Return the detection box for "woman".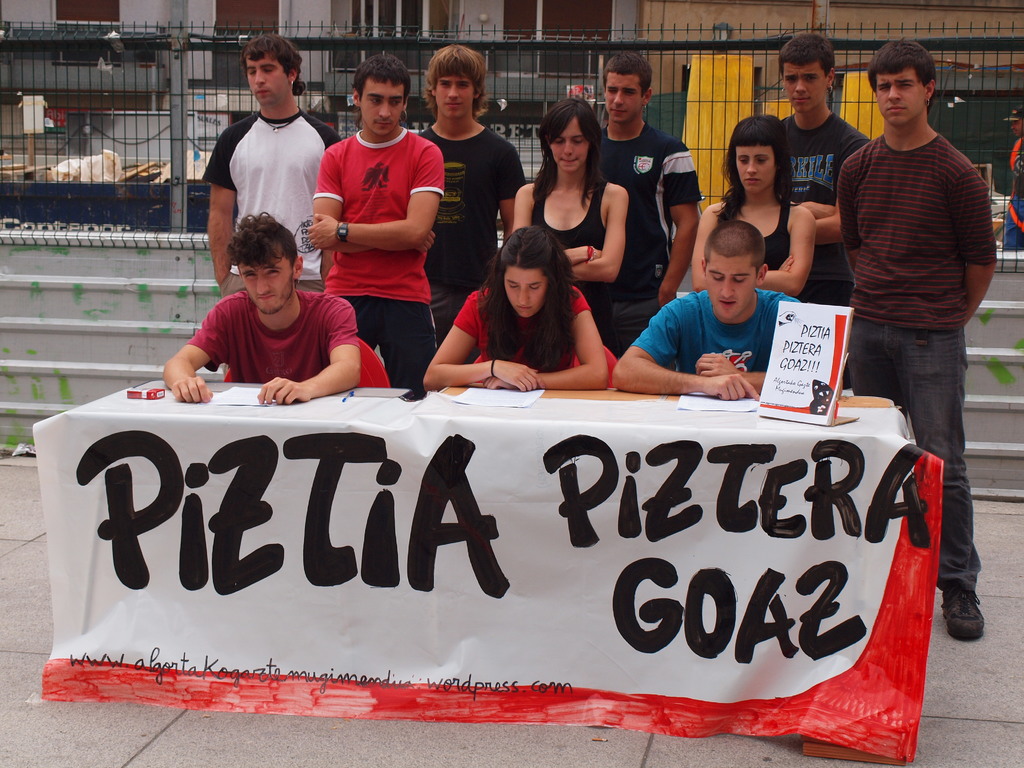
[692, 113, 815, 300].
